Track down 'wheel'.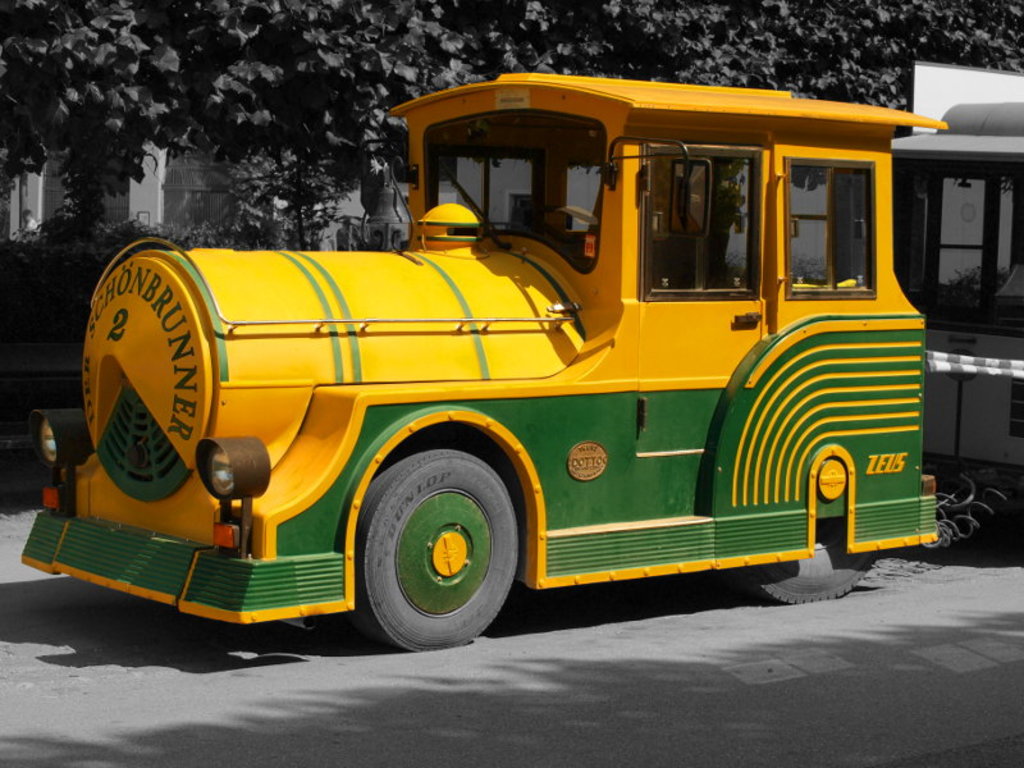
Tracked to 749 516 878 605.
